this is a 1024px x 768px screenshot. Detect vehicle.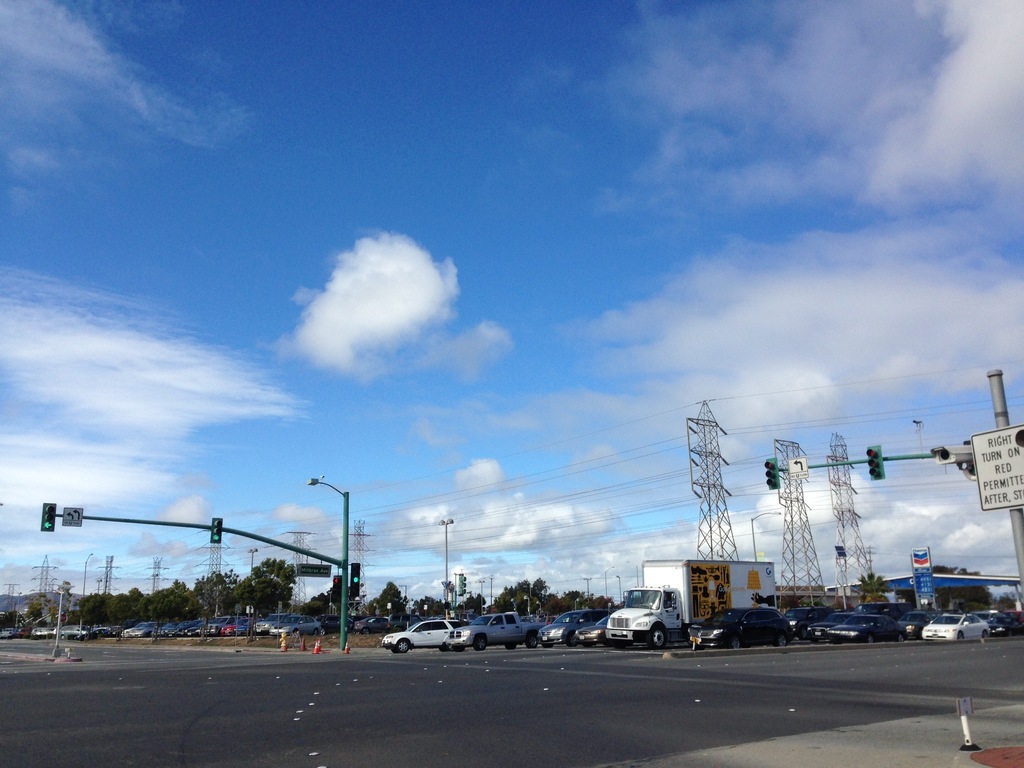
921:608:993:644.
